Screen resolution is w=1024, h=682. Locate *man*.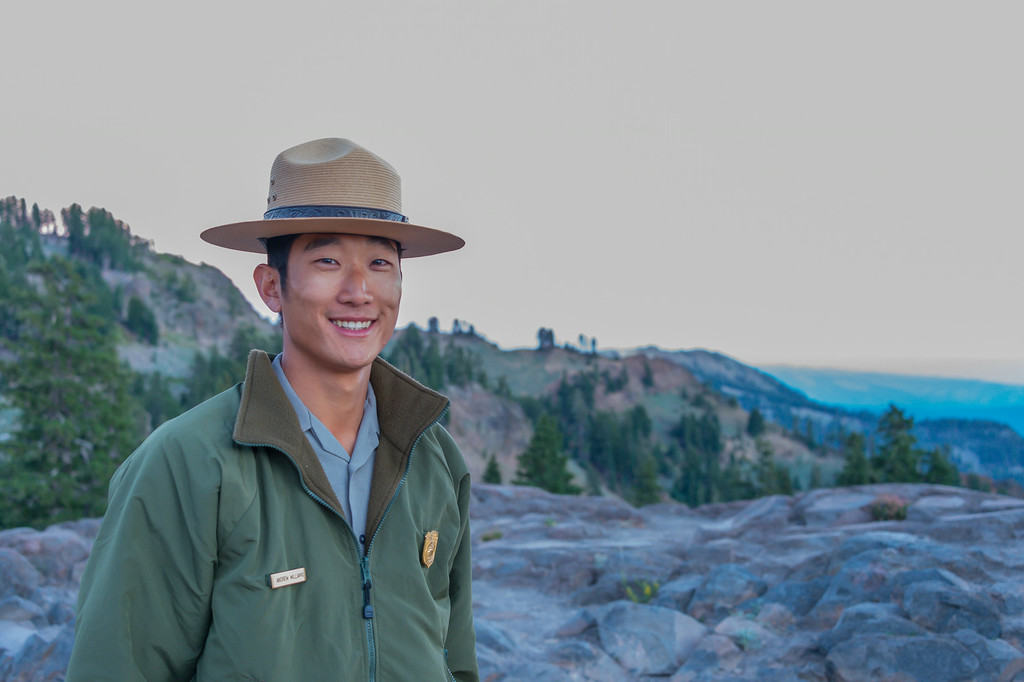
bbox=[79, 136, 513, 676].
